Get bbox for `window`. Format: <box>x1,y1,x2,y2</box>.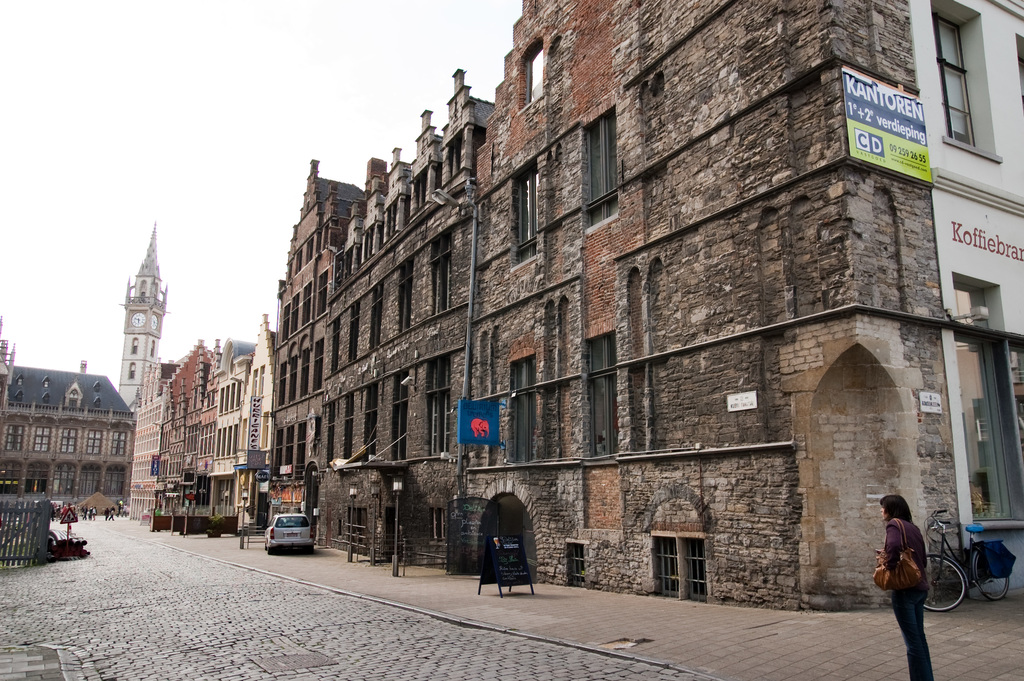
<box>52,431,79,463</box>.
